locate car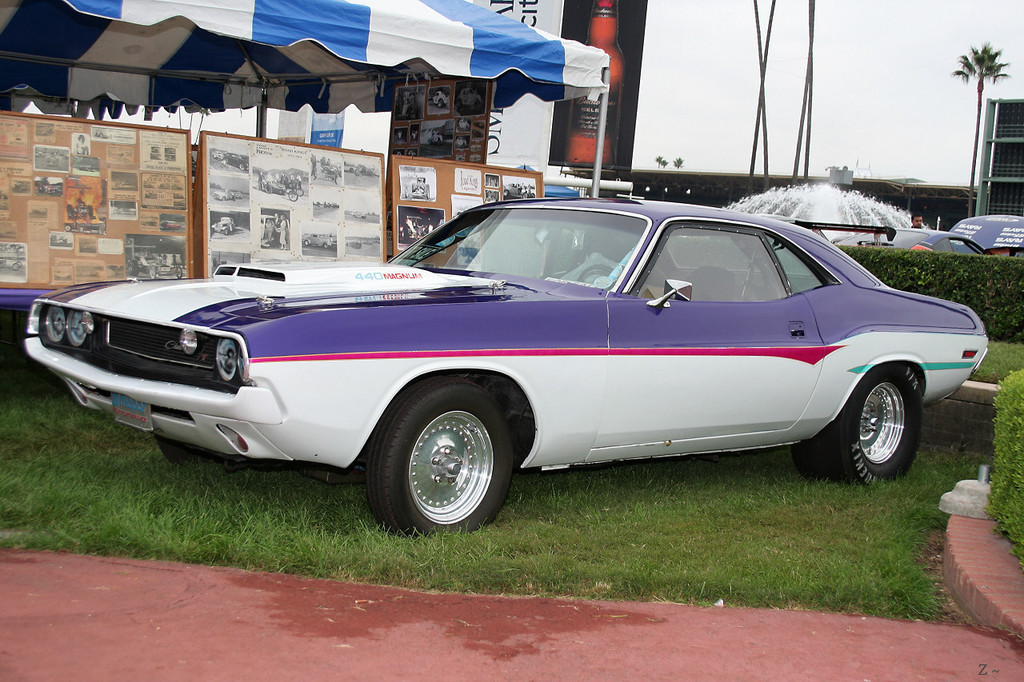
<box>484,193,498,202</box>
